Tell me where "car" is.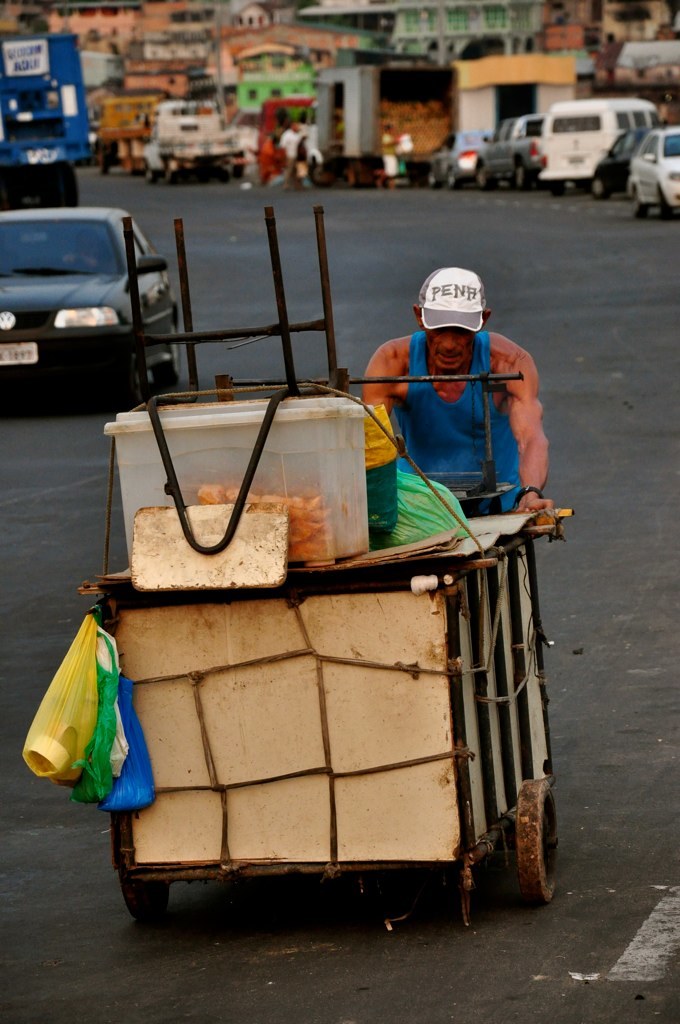
"car" is at x1=627 y1=126 x2=679 y2=215.
